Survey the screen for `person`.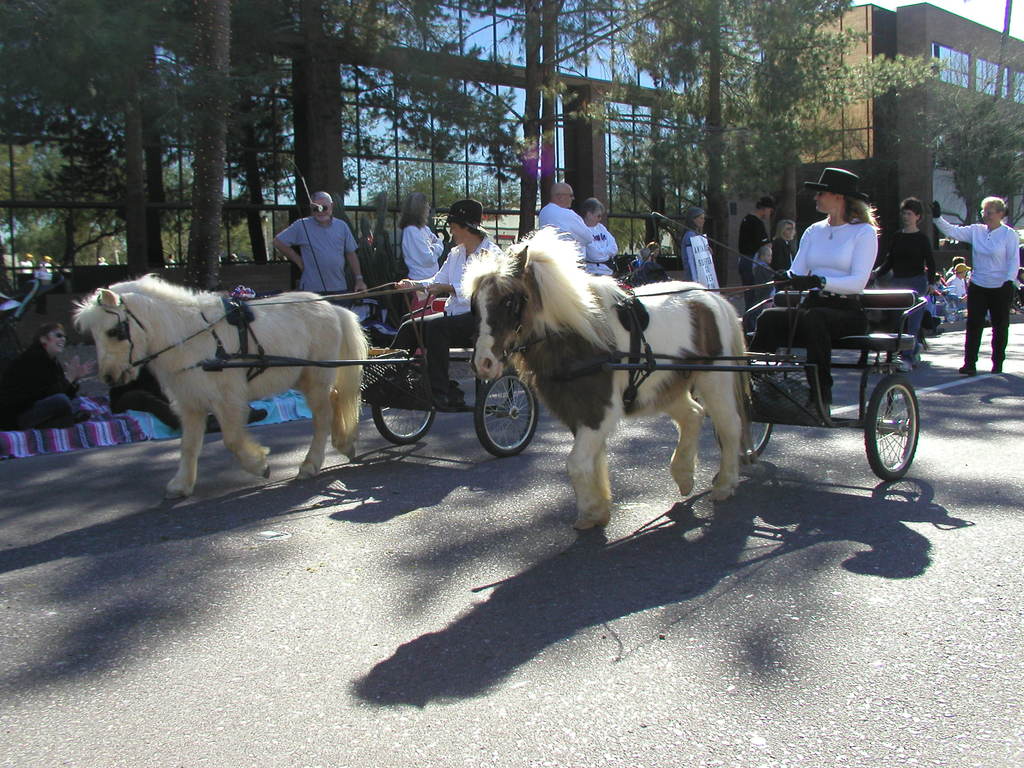
Survey found: bbox=[391, 196, 447, 316].
